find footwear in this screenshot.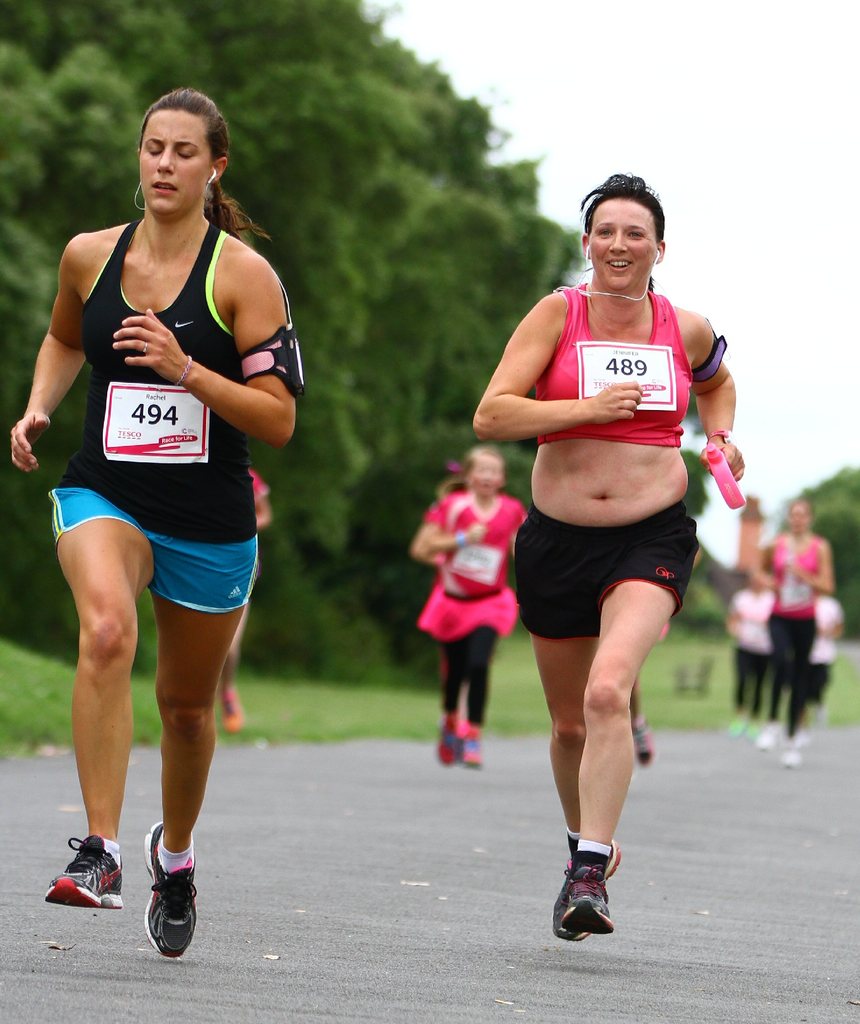
The bounding box for footwear is <box>548,858,610,946</box>.
